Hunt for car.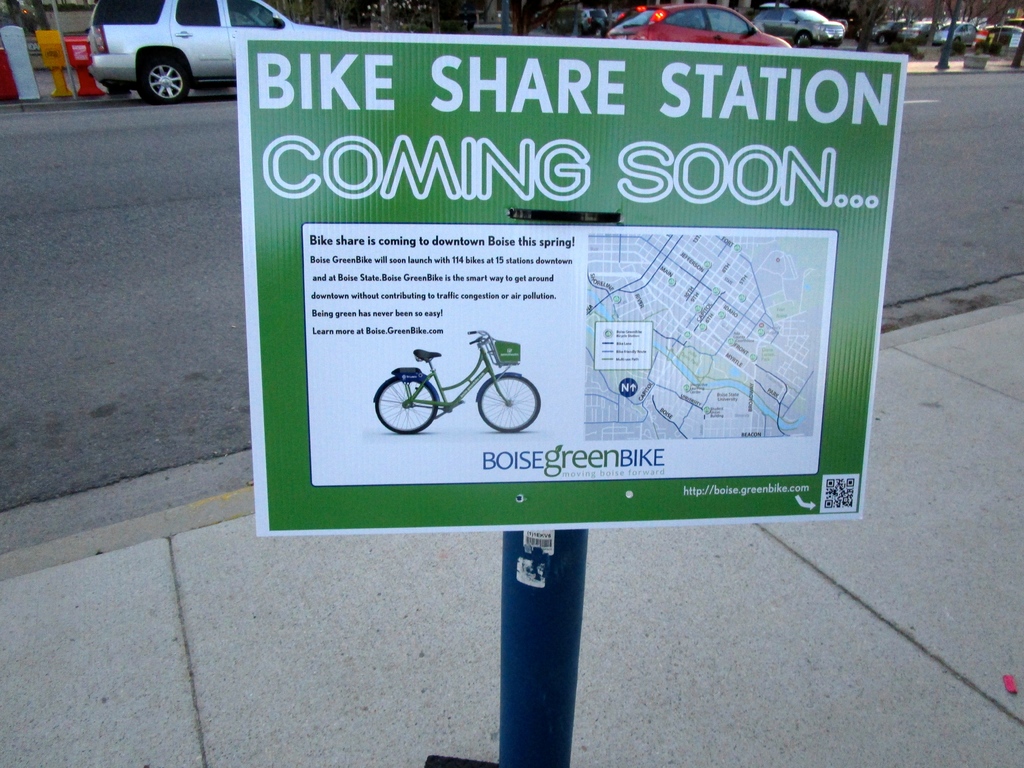
Hunted down at 578,9,611,29.
